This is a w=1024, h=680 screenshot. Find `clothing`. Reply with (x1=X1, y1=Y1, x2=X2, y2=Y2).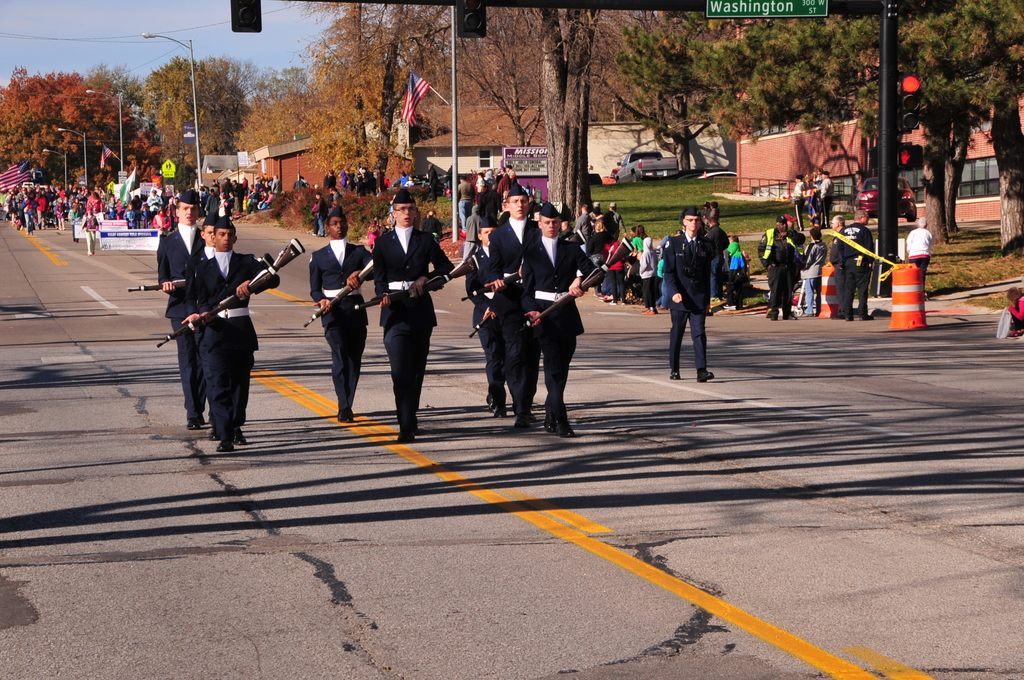
(x1=521, y1=227, x2=604, y2=404).
